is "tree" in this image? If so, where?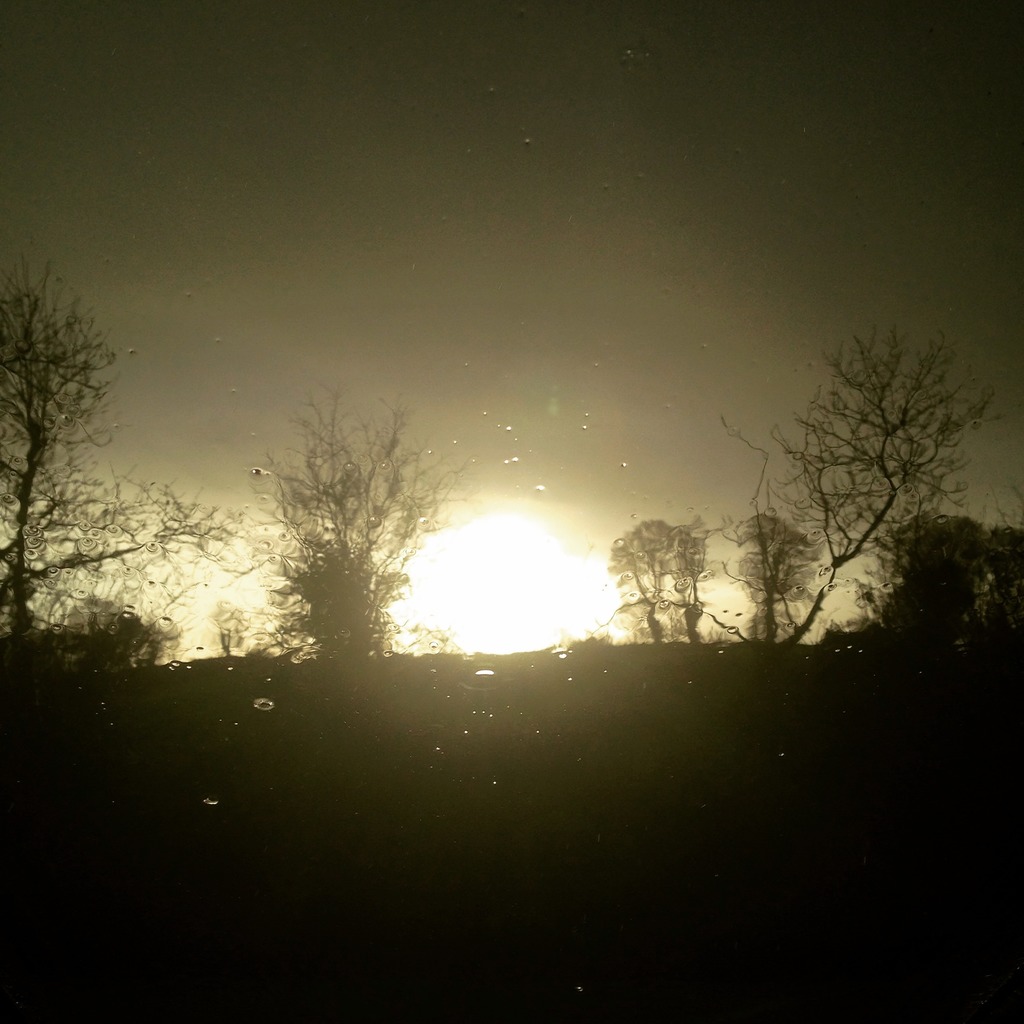
Yes, at 735, 510, 823, 669.
